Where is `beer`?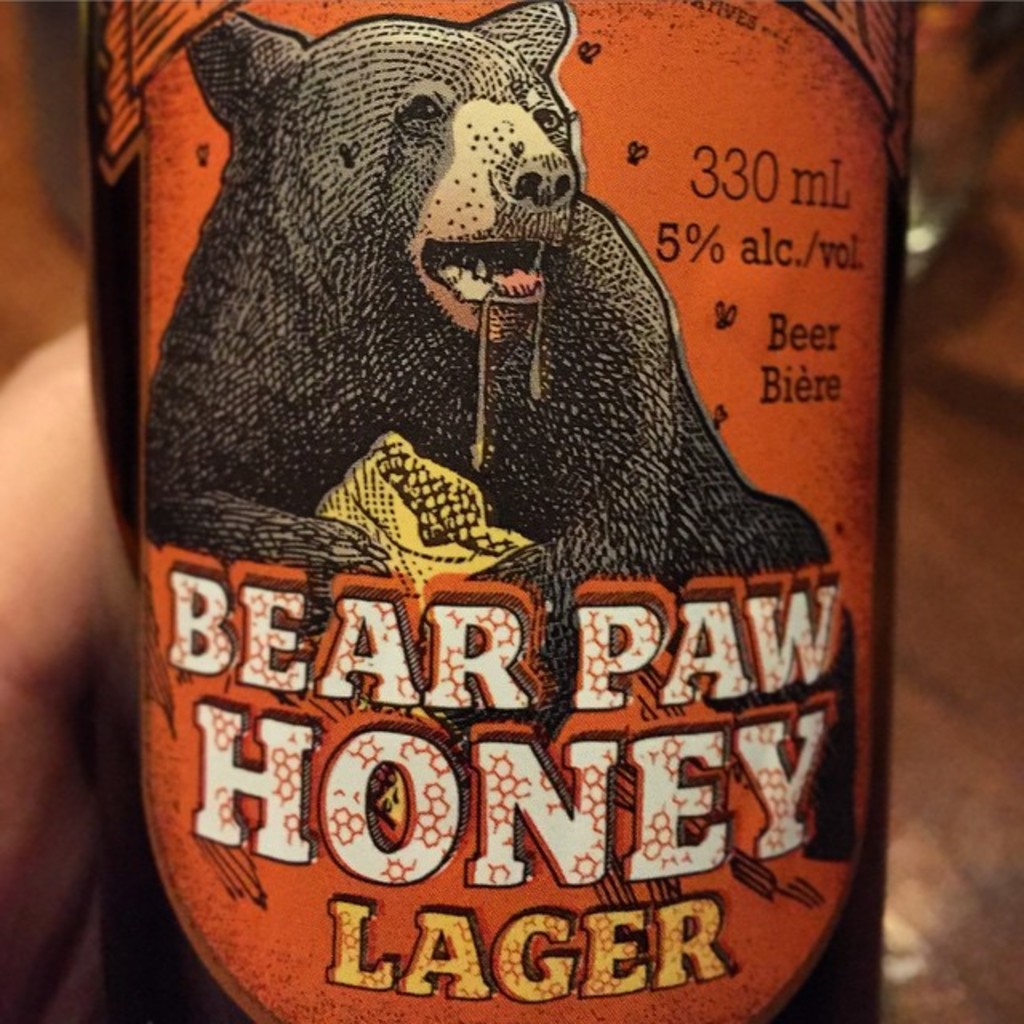
bbox(62, 0, 878, 1022).
